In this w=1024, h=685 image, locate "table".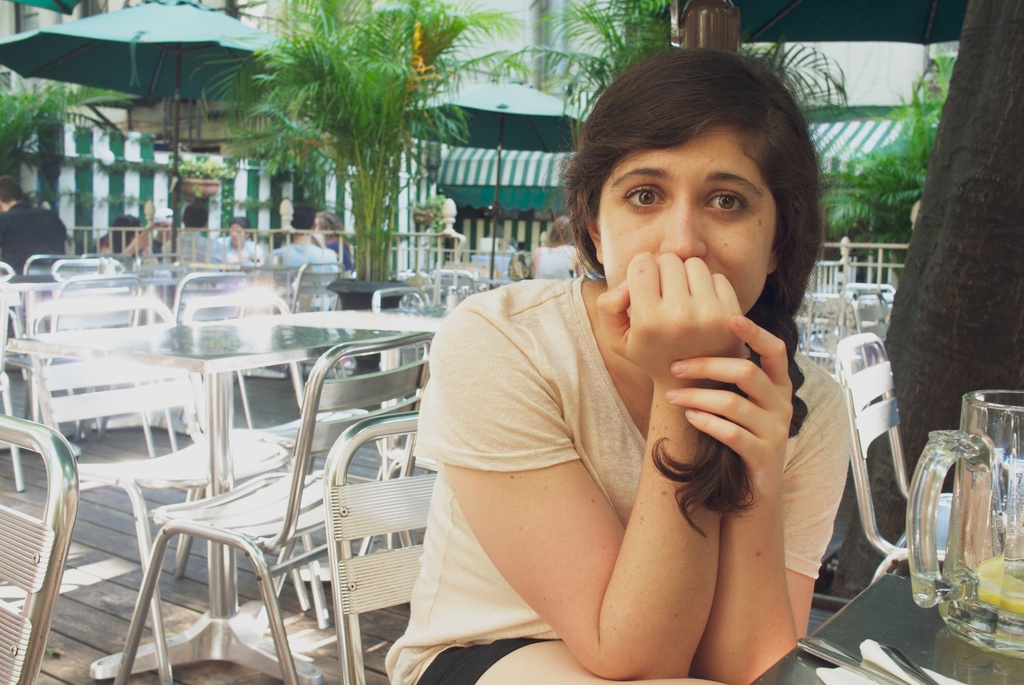
Bounding box: [x1=0, y1=312, x2=430, y2=684].
